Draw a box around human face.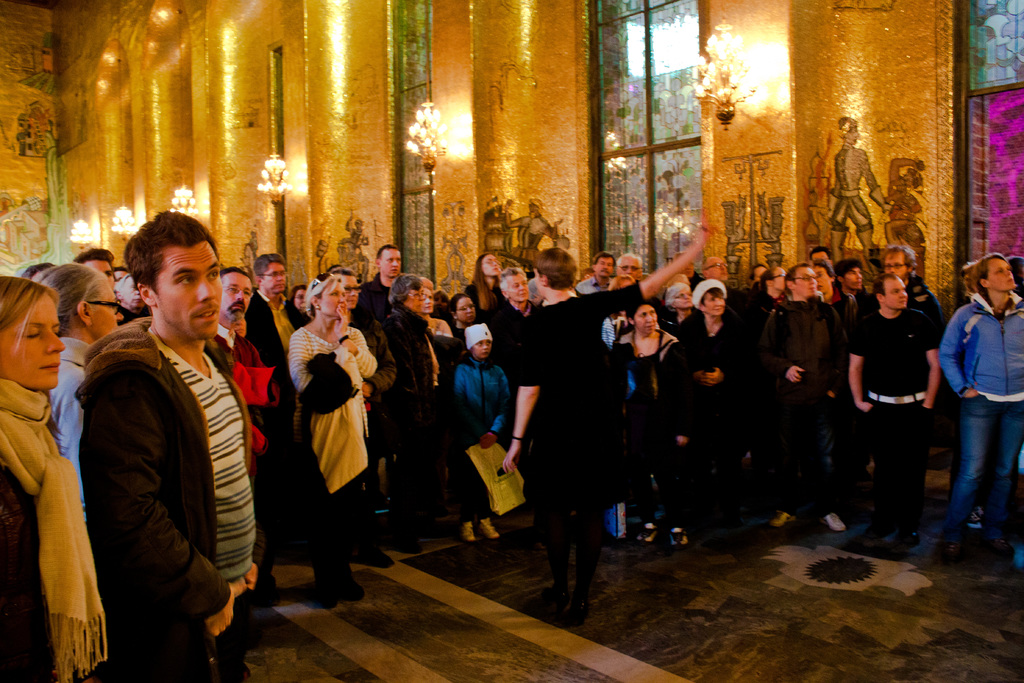
403/288/424/311.
